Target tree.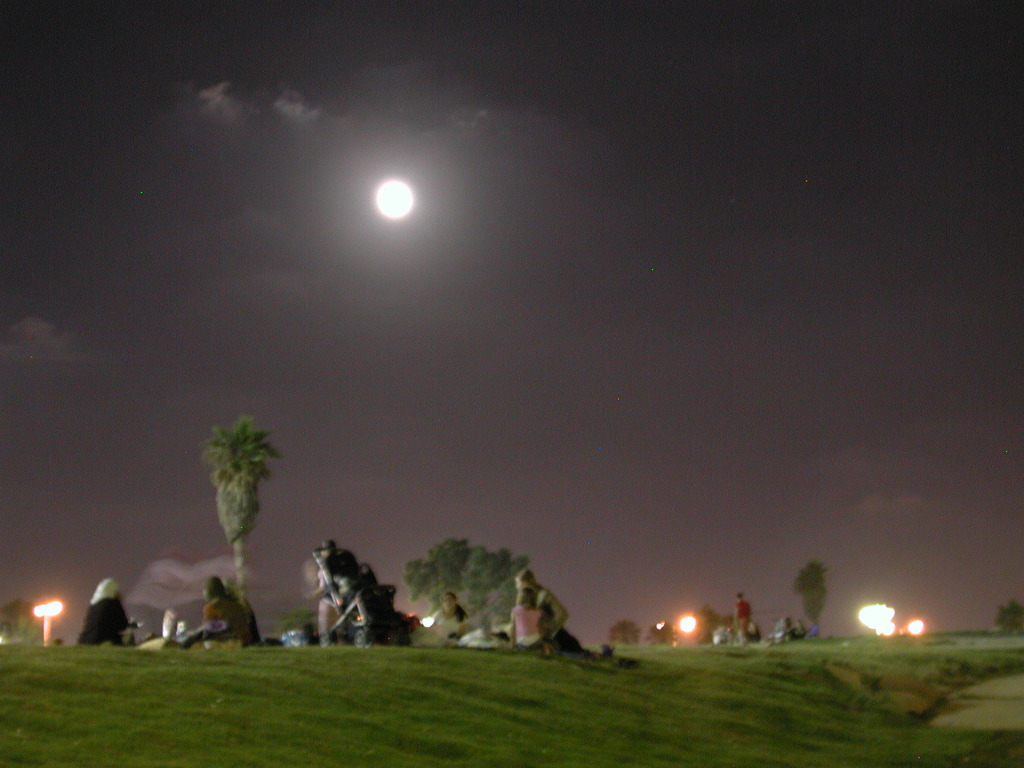
Target region: x1=779 y1=547 x2=829 y2=630.
